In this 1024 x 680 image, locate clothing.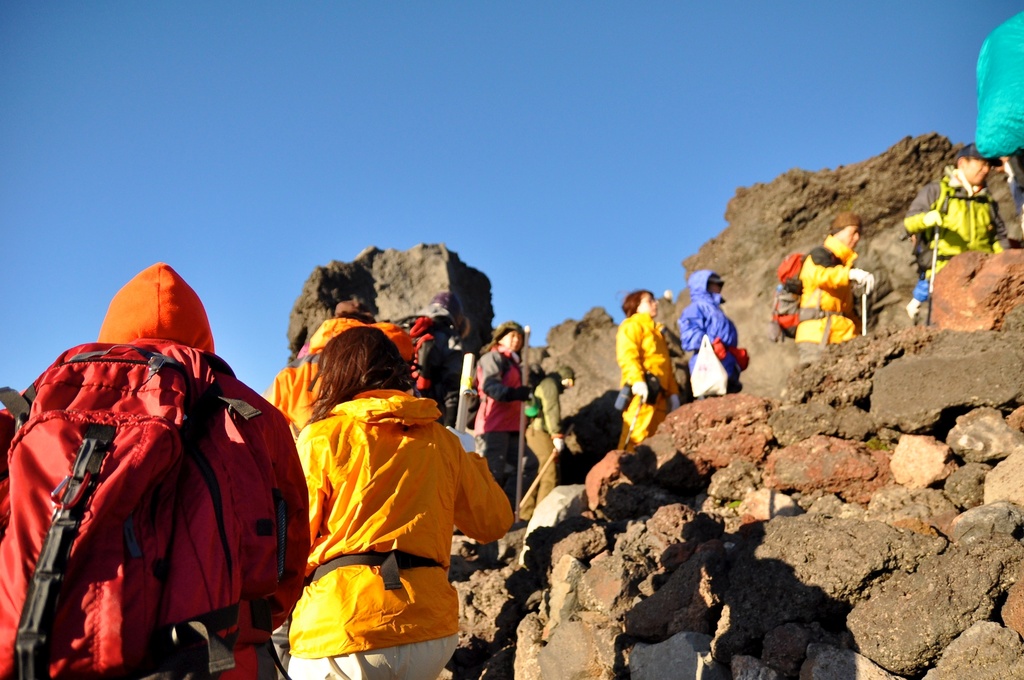
Bounding box: [887, 177, 995, 266].
